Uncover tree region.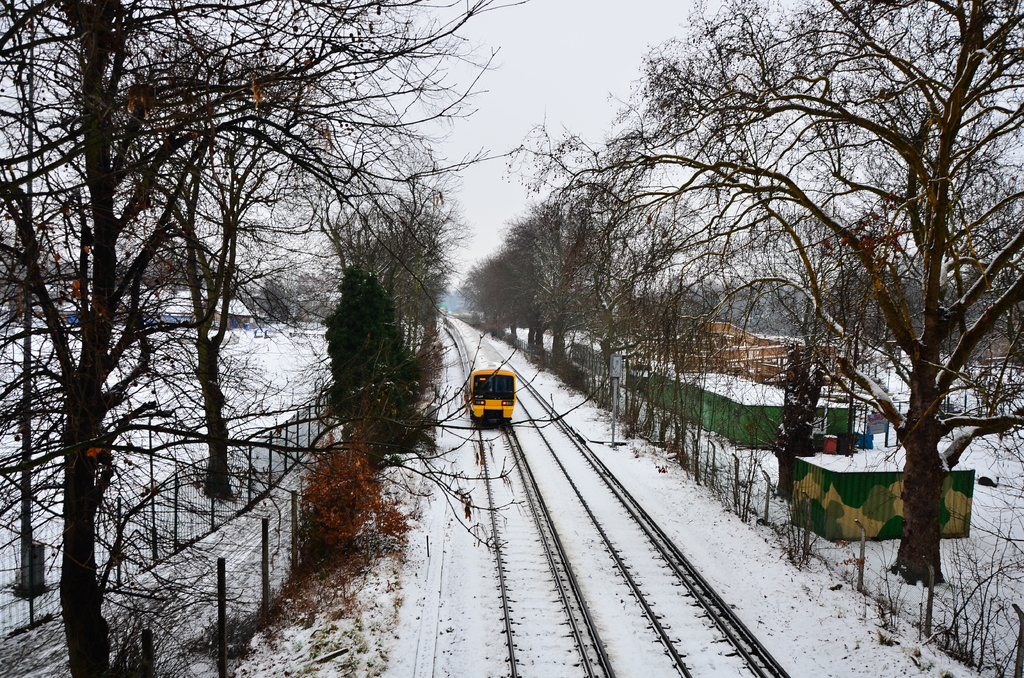
Uncovered: l=294, t=149, r=459, b=359.
